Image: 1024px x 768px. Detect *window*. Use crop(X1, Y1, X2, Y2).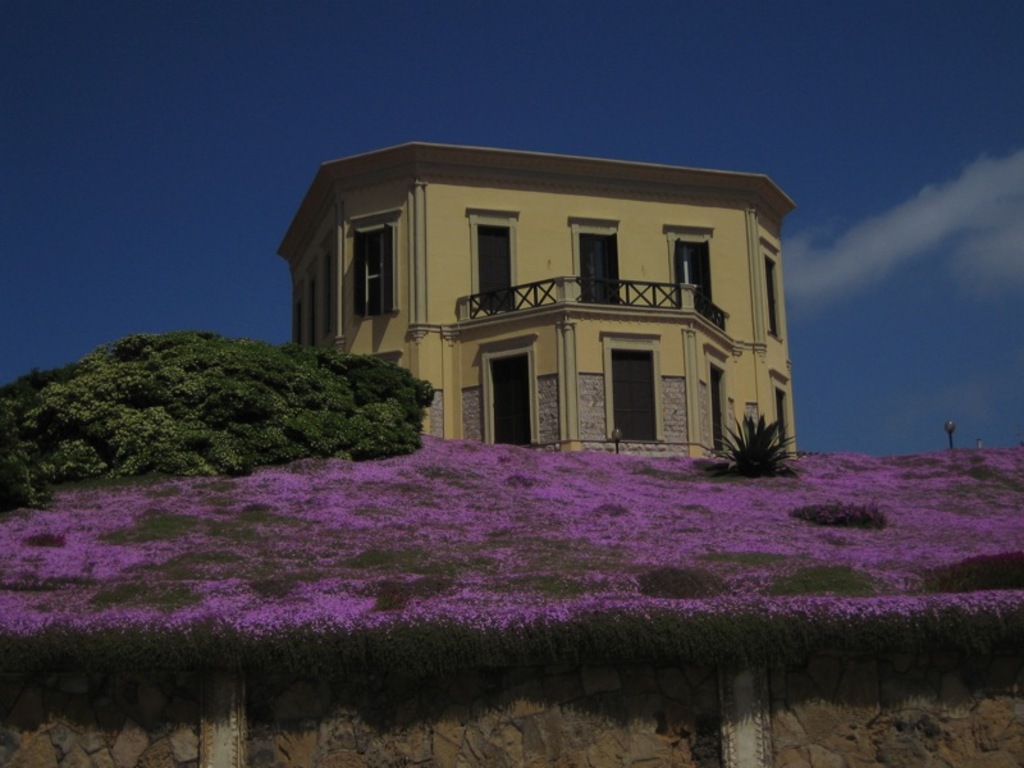
crop(472, 214, 508, 316).
